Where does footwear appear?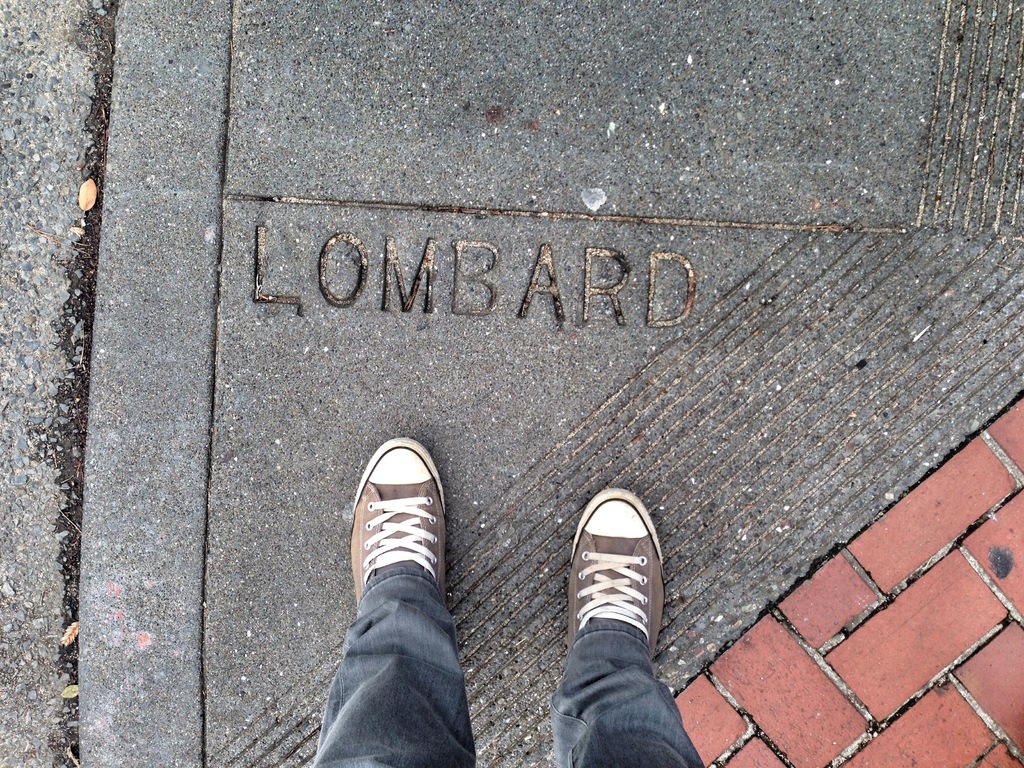
Appears at (353,433,447,637).
